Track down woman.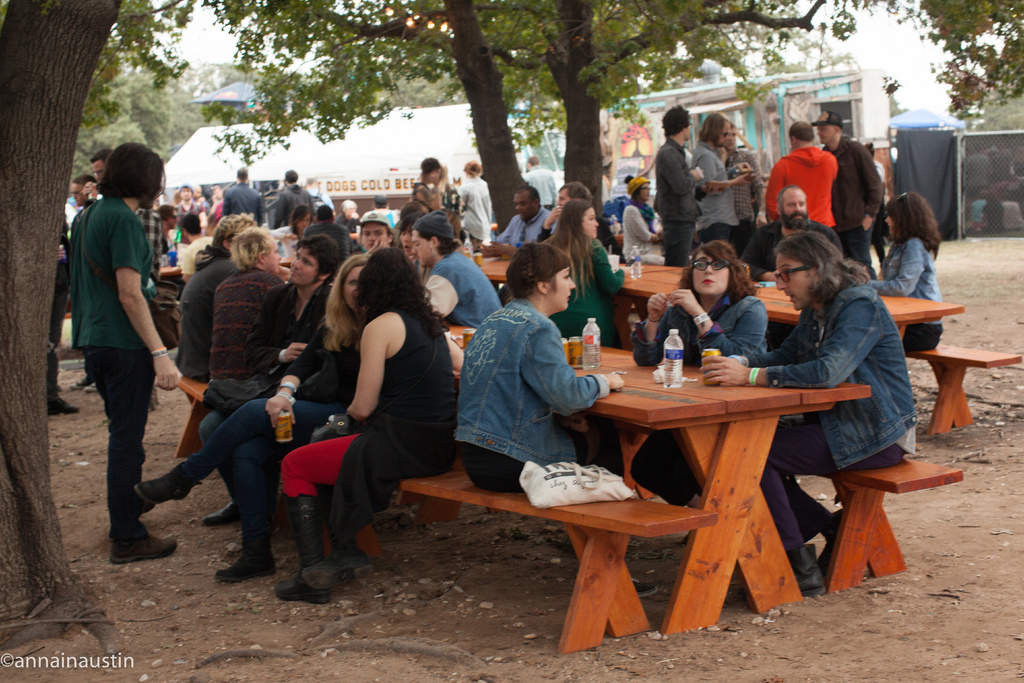
Tracked to {"x1": 865, "y1": 195, "x2": 952, "y2": 348}.
